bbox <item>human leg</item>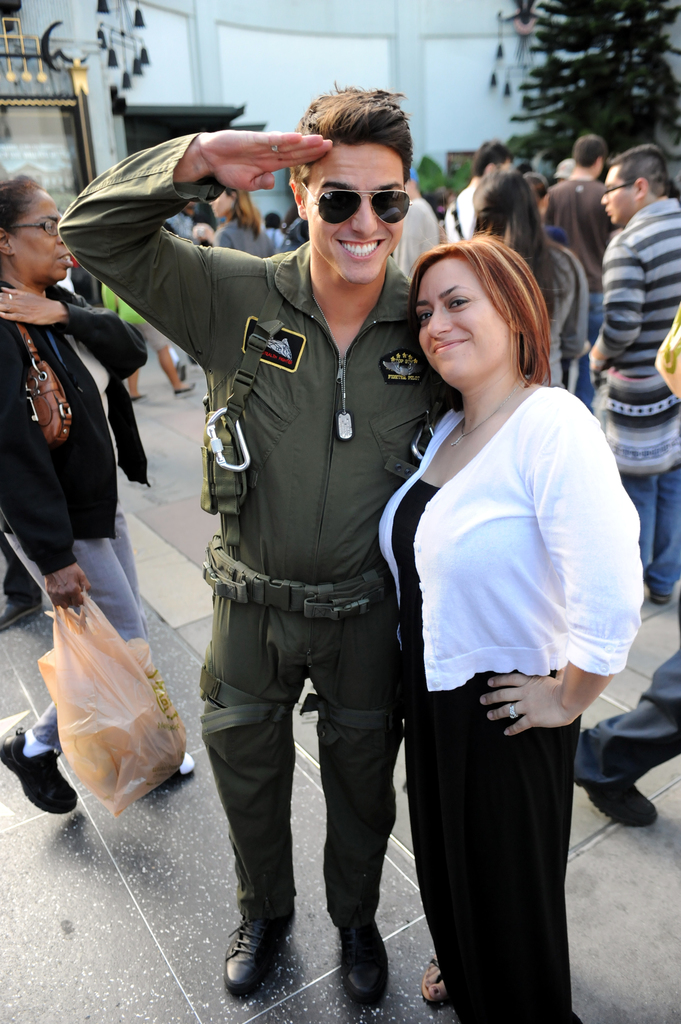
316:552:410:1012
